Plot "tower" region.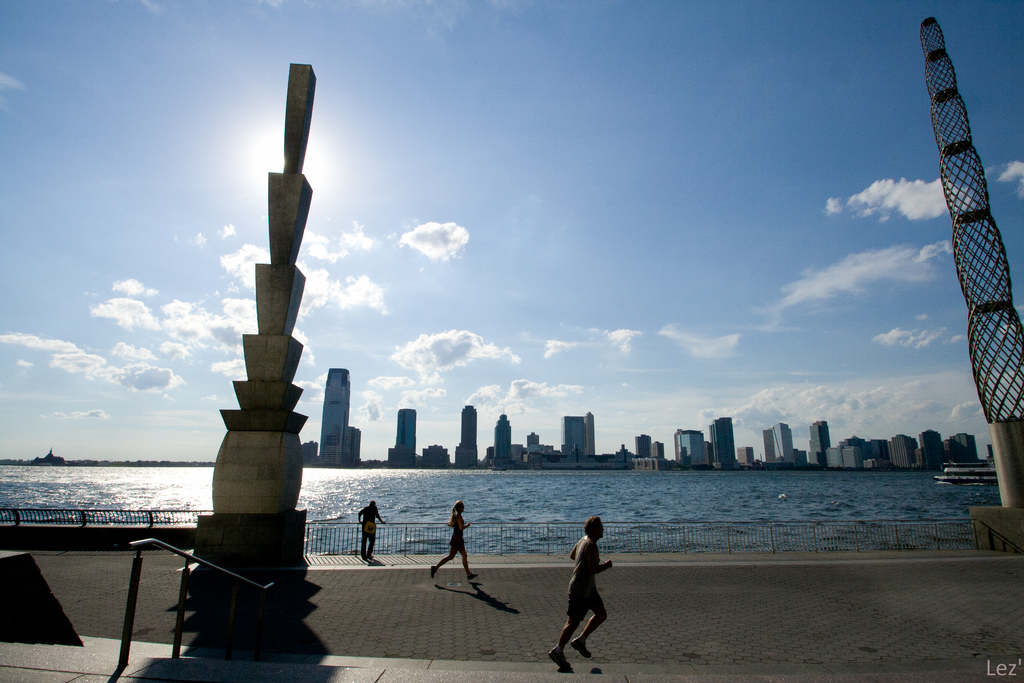
Plotted at x1=737, y1=444, x2=756, y2=470.
